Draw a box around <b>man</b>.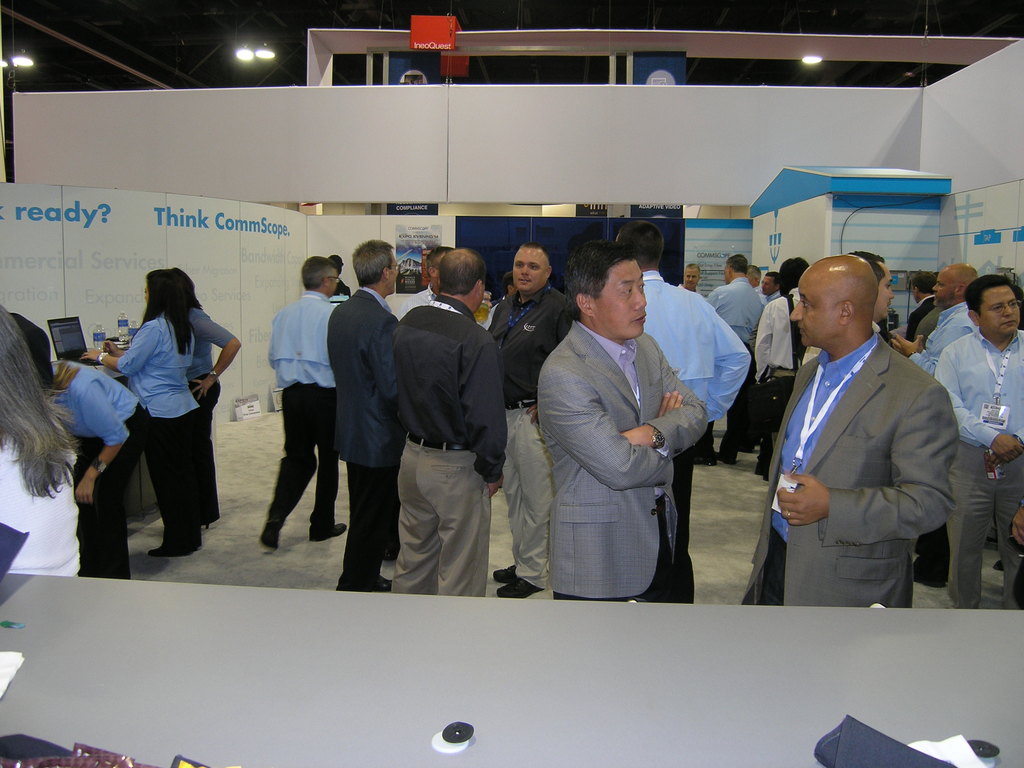
735,255,952,607.
